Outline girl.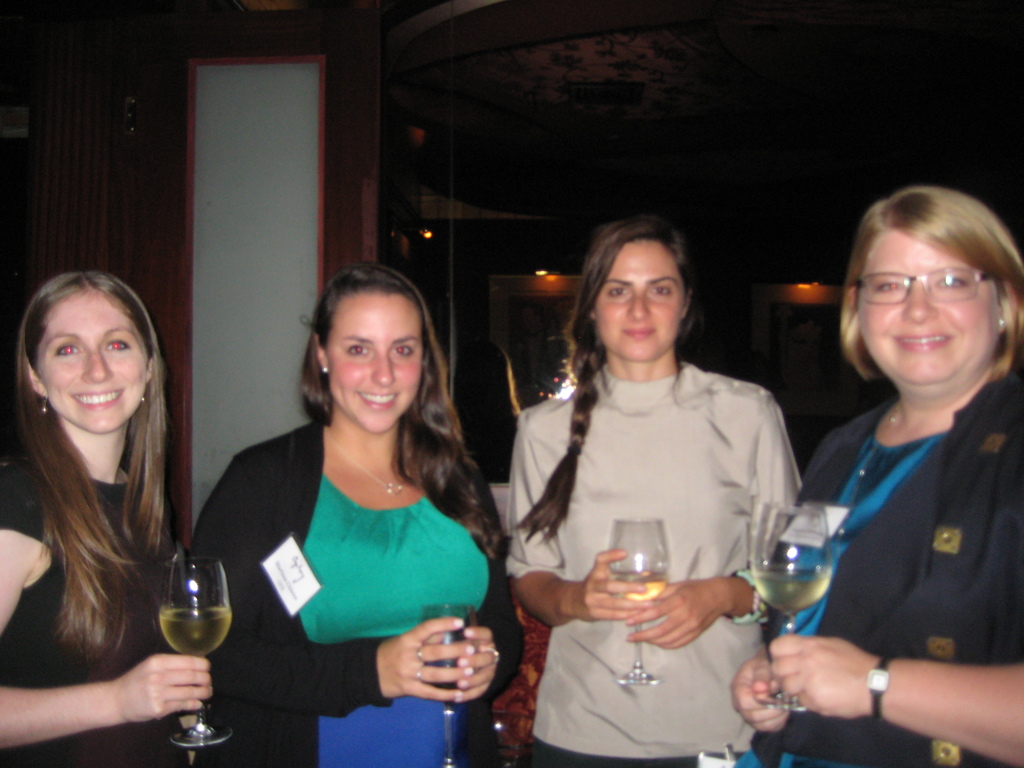
Outline: {"x1": 189, "y1": 267, "x2": 519, "y2": 767}.
